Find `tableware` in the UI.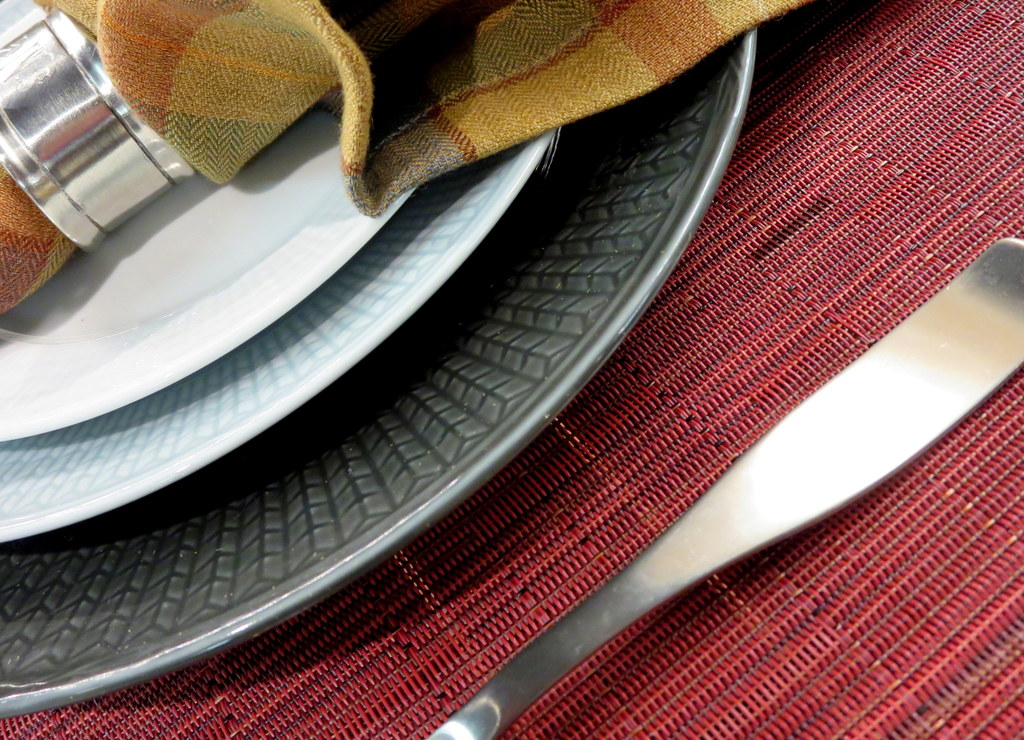
UI element at {"left": 427, "top": 235, "right": 1023, "bottom": 739}.
